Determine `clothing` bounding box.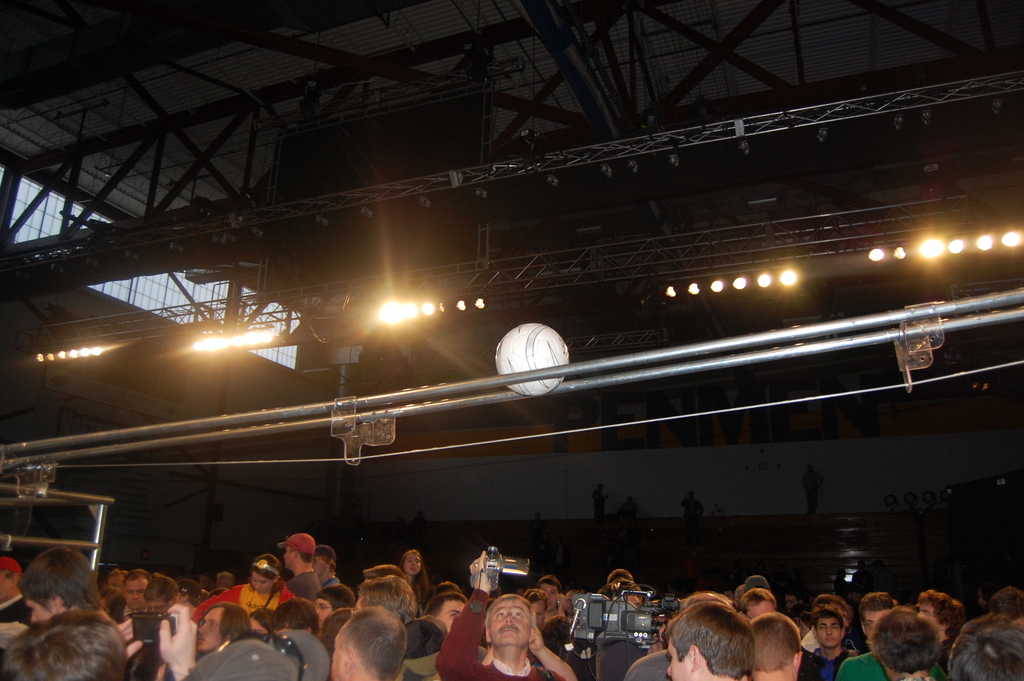
Determined: l=191, t=586, r=304, b=620.
